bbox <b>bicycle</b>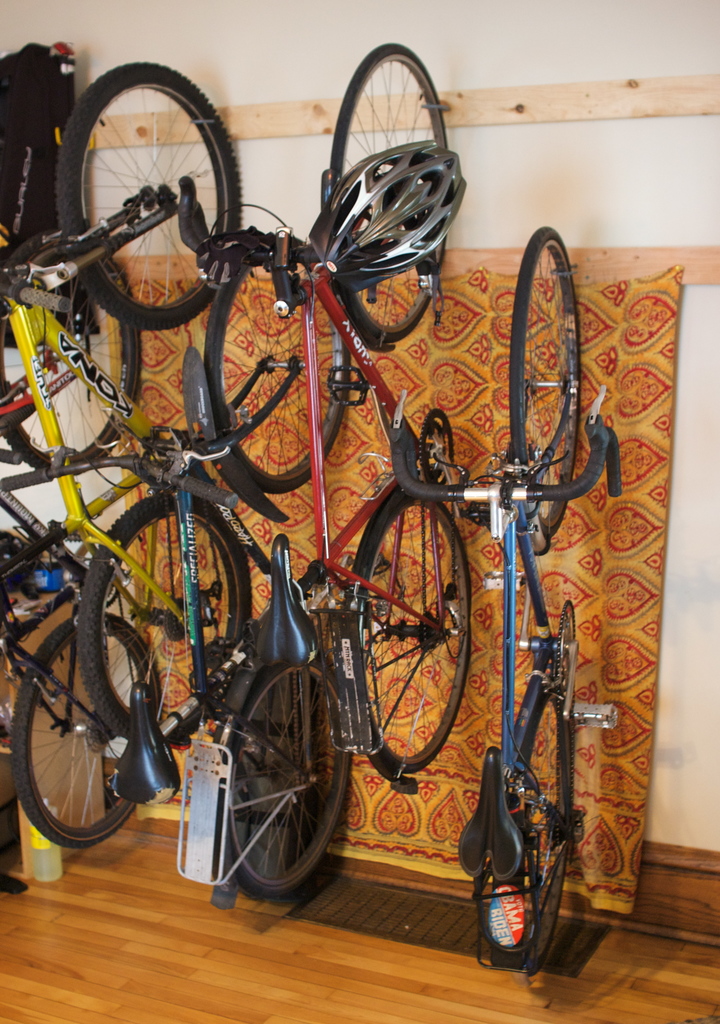
<region>0, 236, 350, 920</region>
